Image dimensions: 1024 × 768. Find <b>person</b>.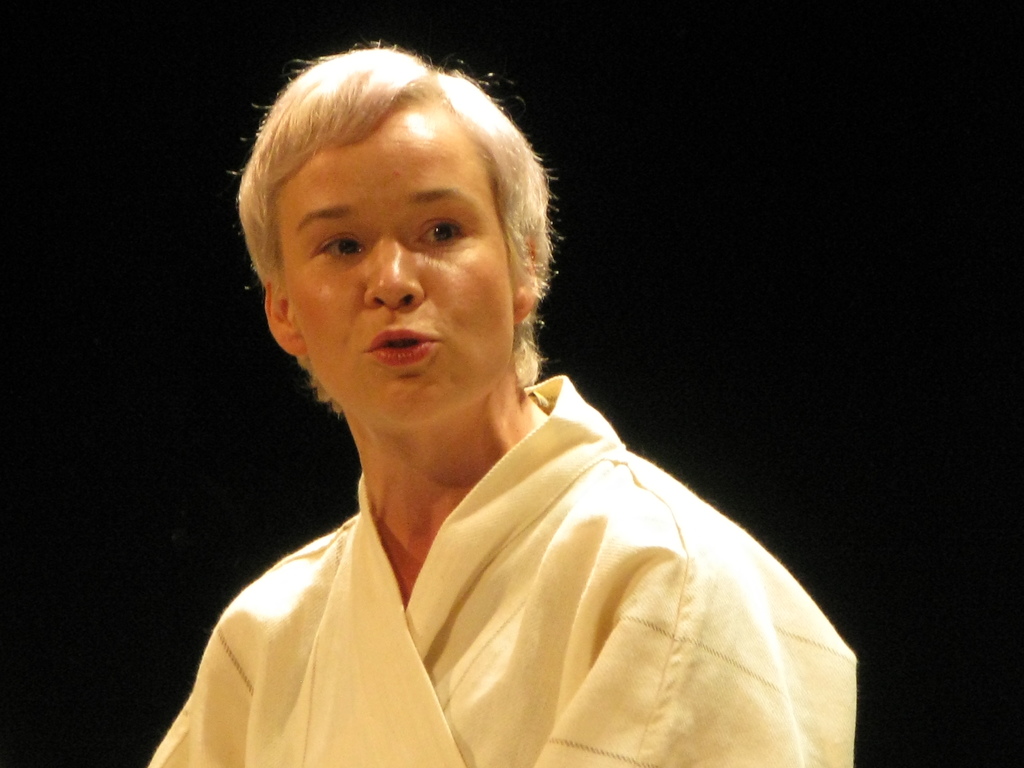
bbox(147, 44, 856, 767).
